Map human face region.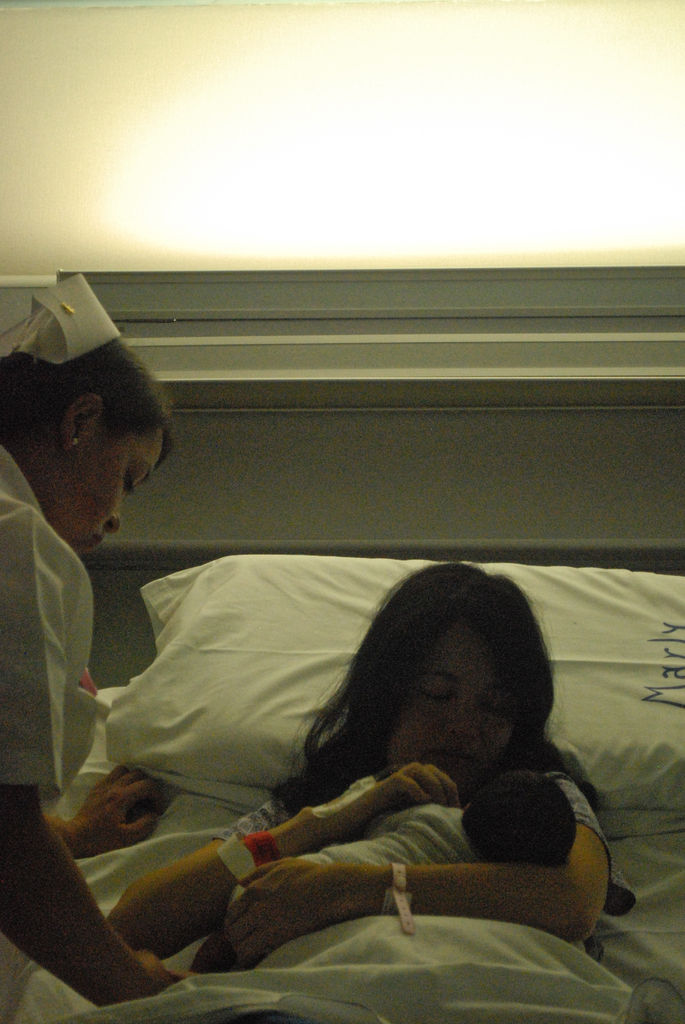
Mapped to locate(22, 428, 170, 554).
